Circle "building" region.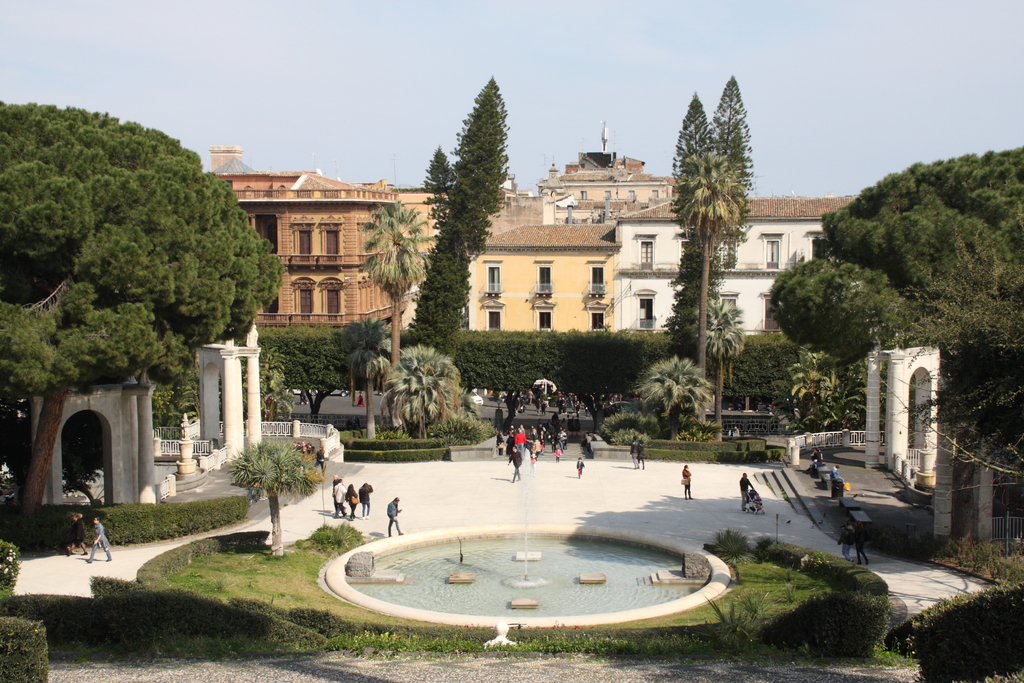
Region: <region>186, 170, 399, 380</region>.
